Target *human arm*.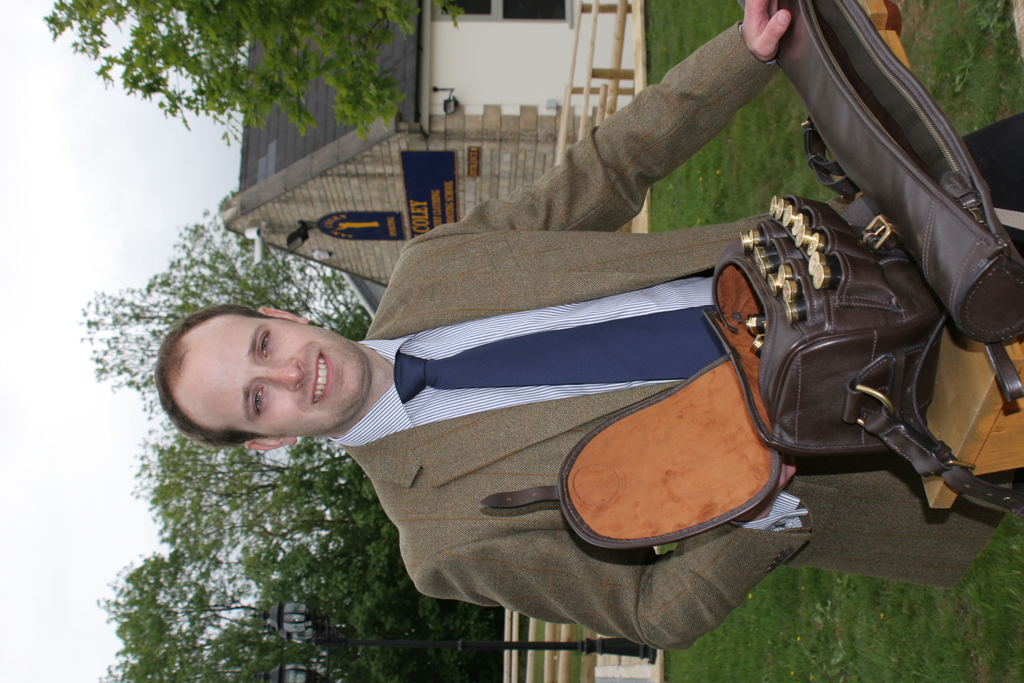
Target region: BBox(461, 25, 860, 240).
